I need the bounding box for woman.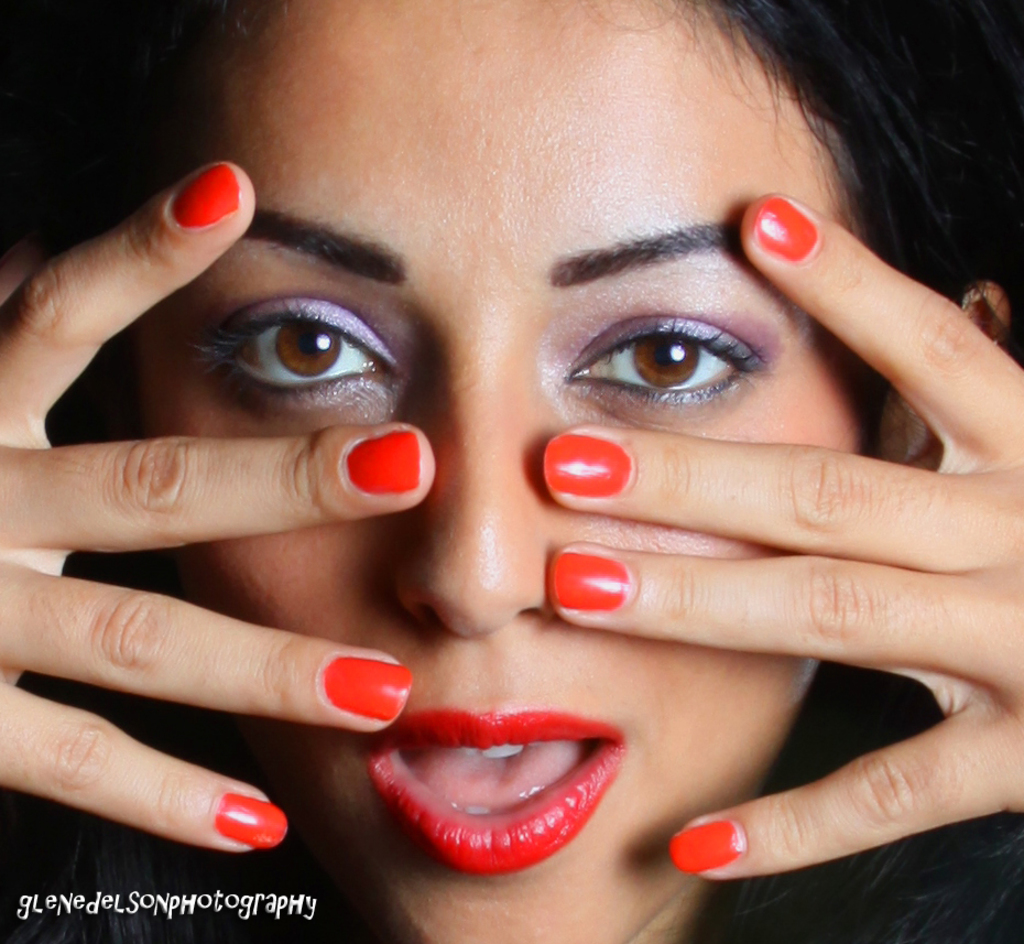
Here it is: 0 0 1023 942.
